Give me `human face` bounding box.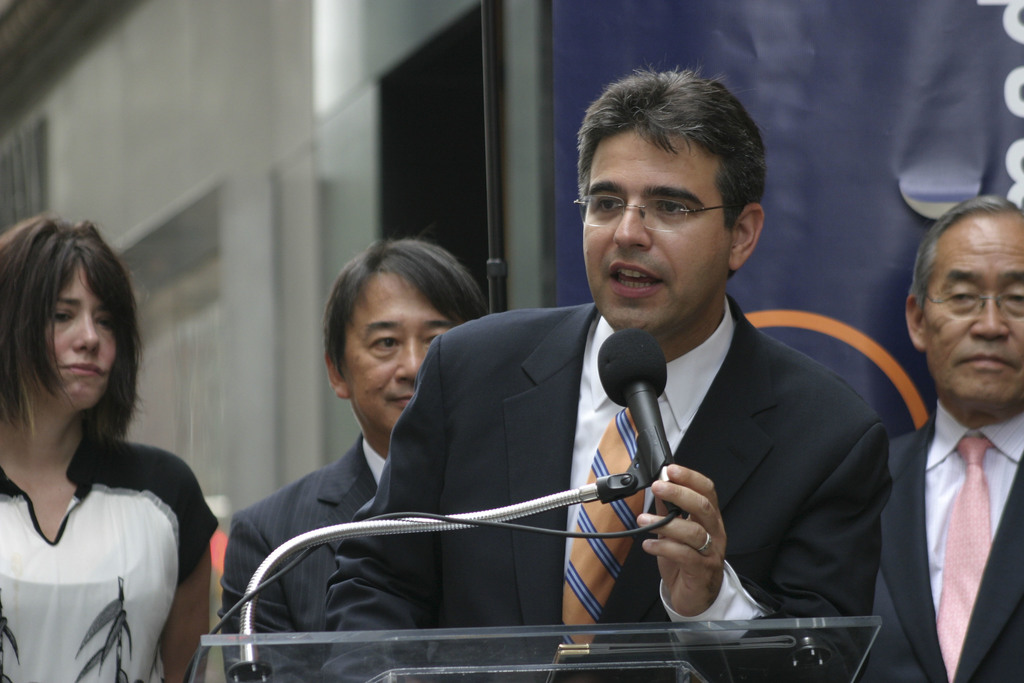
[584,128,731,339].
